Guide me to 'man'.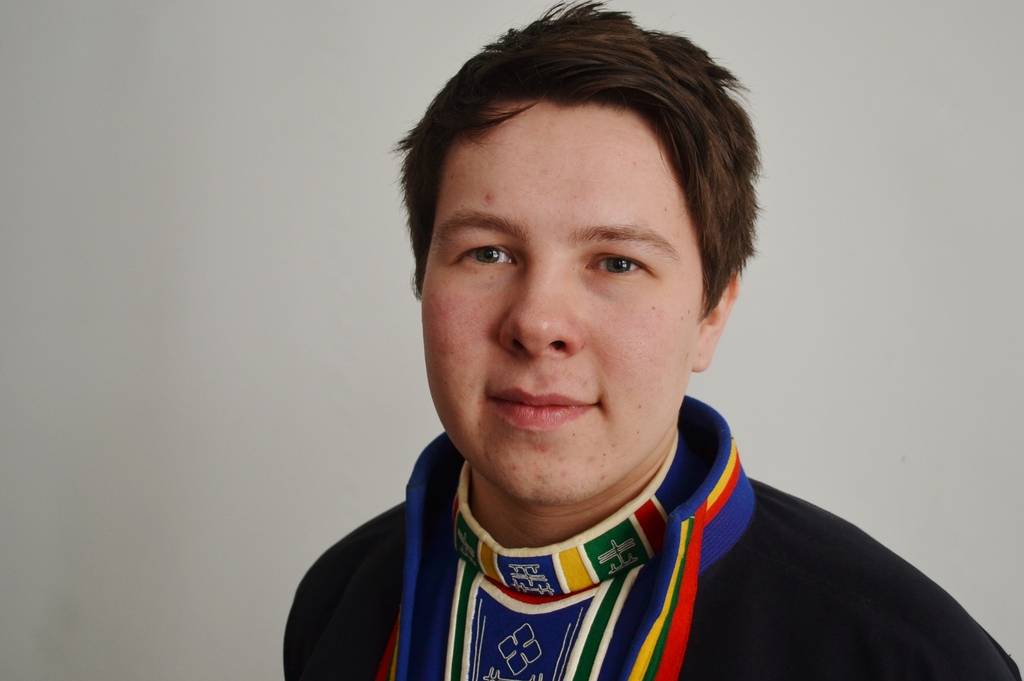
Guidance: 284/0/1016/680.
